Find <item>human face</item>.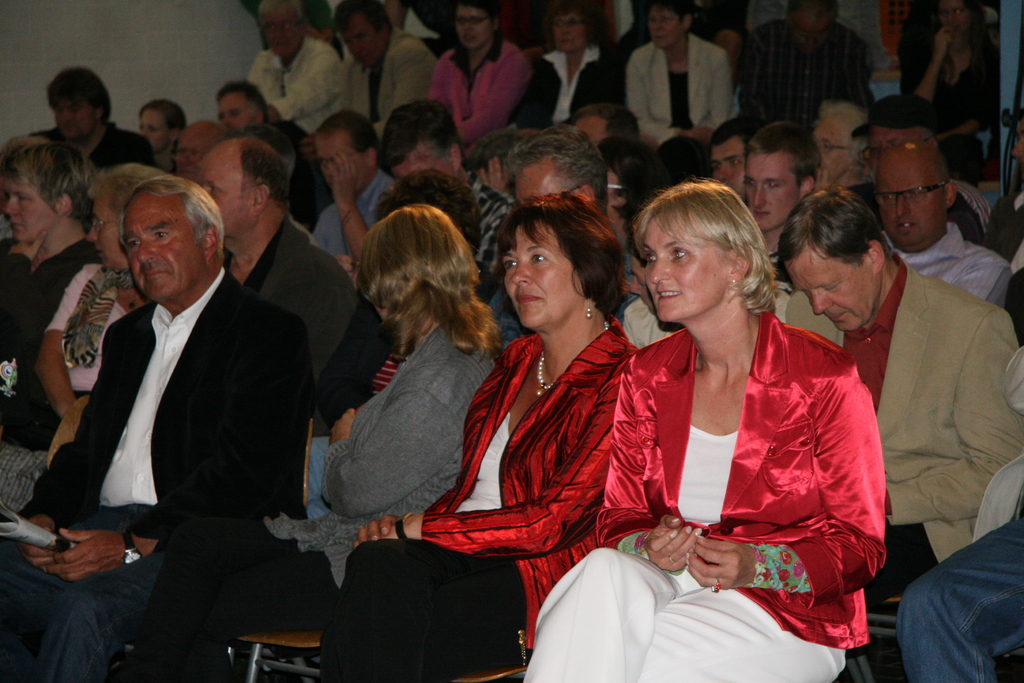
box(452, 0, 493, 56).
